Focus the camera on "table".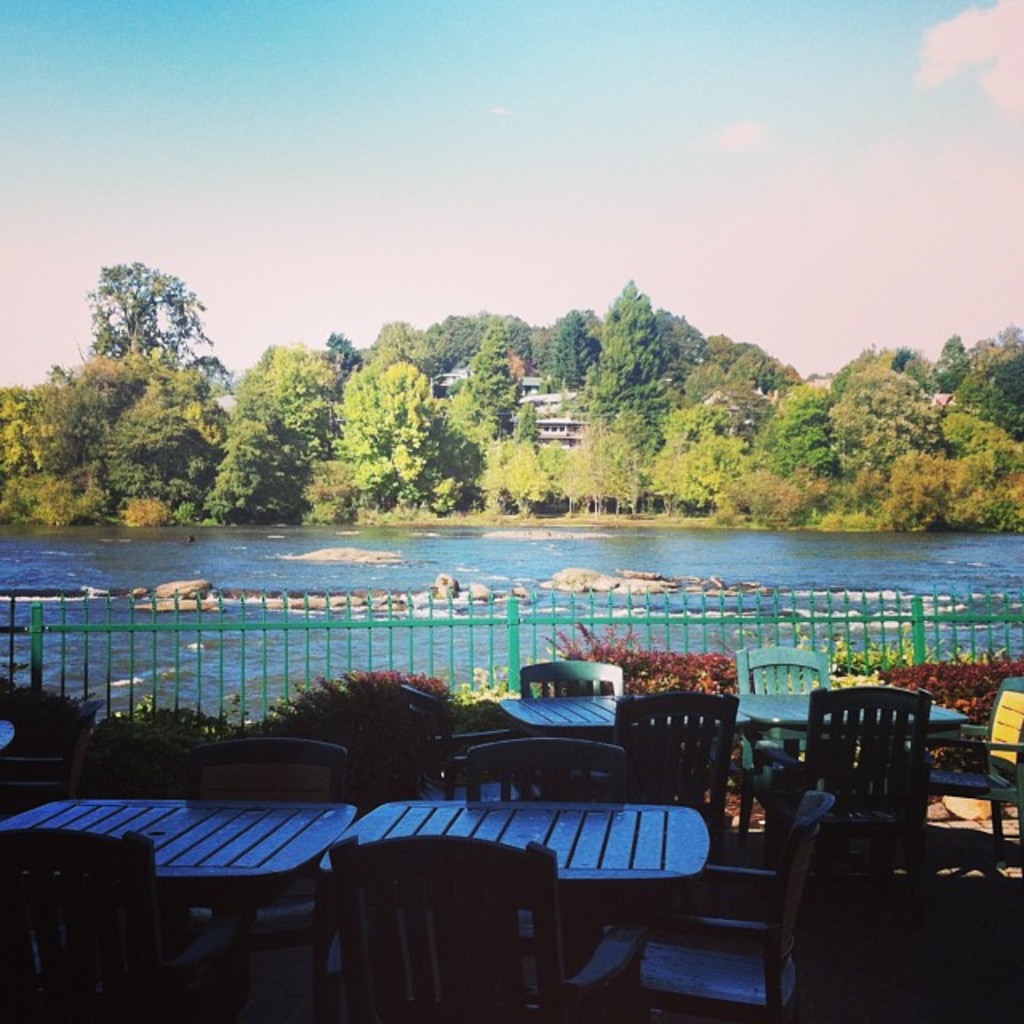
Focus region: (0, 795, 357, 1022).
